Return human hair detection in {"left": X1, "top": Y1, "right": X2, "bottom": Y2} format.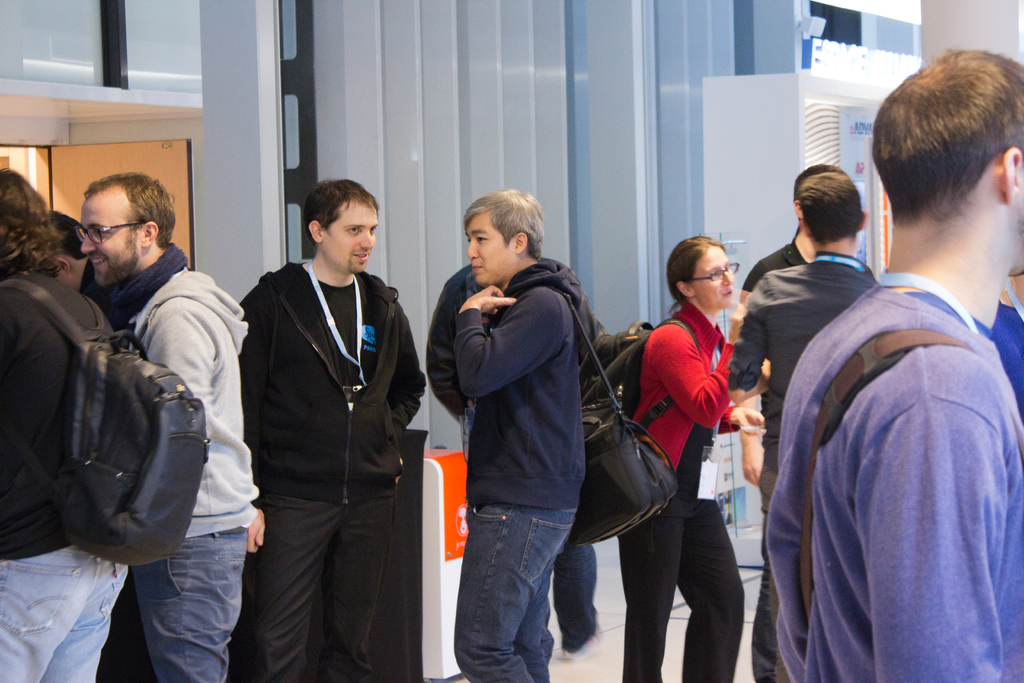
{"left": 42, "top": 213, "right": 90, "bottom": 263}.
